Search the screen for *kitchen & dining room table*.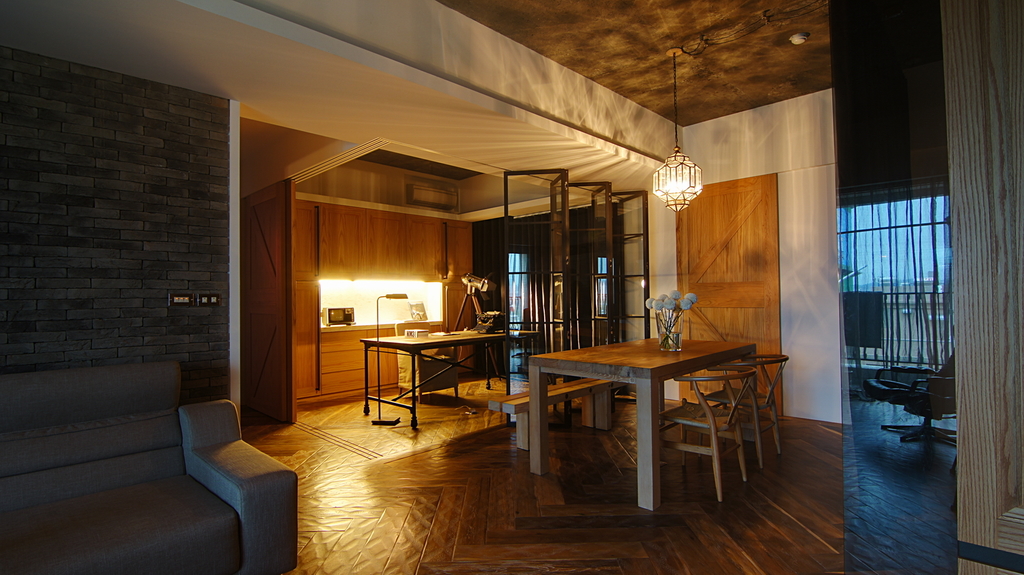
Found at 528, 318, 764, 478.
